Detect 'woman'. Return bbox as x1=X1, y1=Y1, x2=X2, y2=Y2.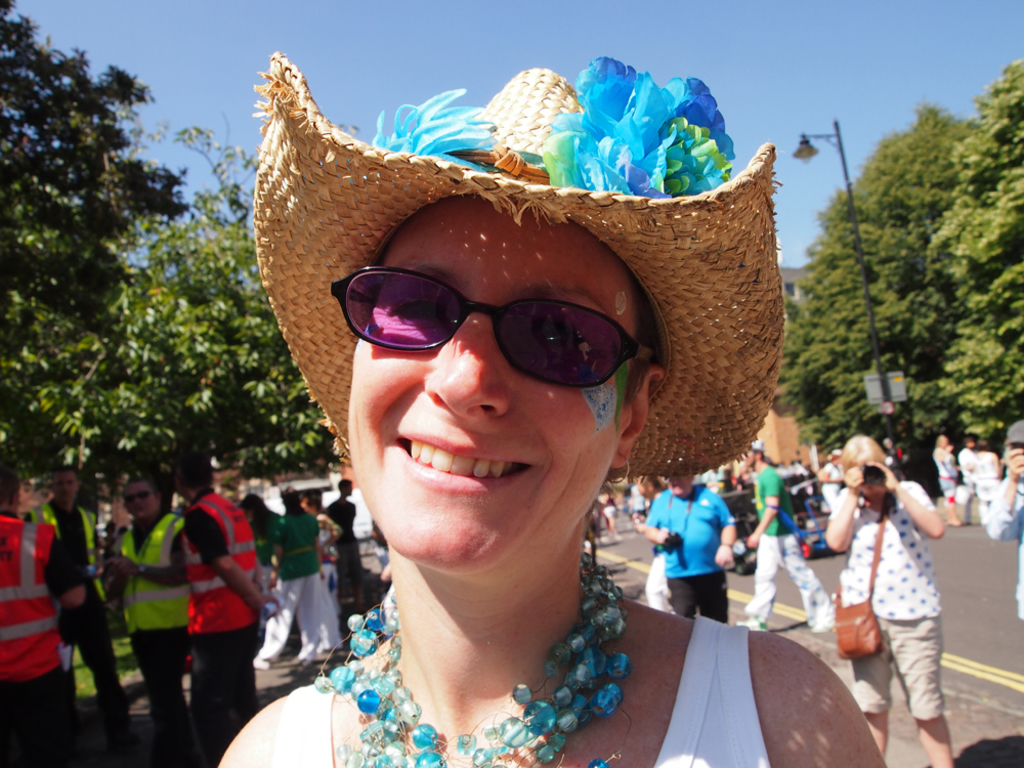
x1=834, y1=437, x2=956, y2=767.
